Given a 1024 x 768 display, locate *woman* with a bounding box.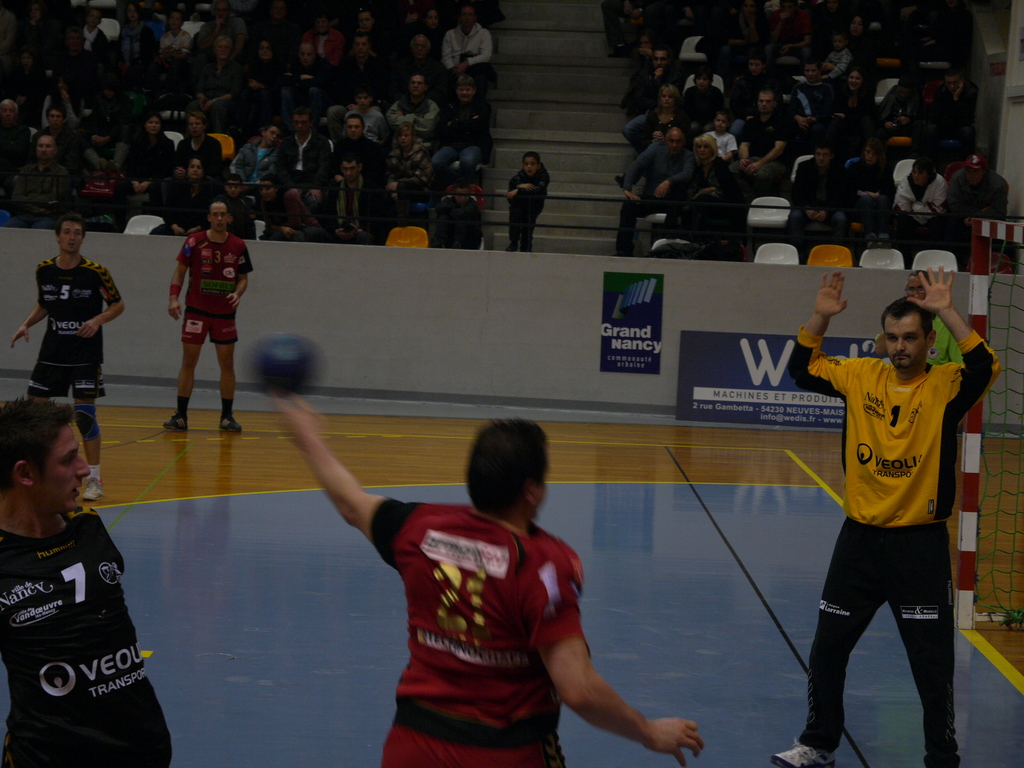
Located: [x1=239, y1=38, x2=279, y2=127].
